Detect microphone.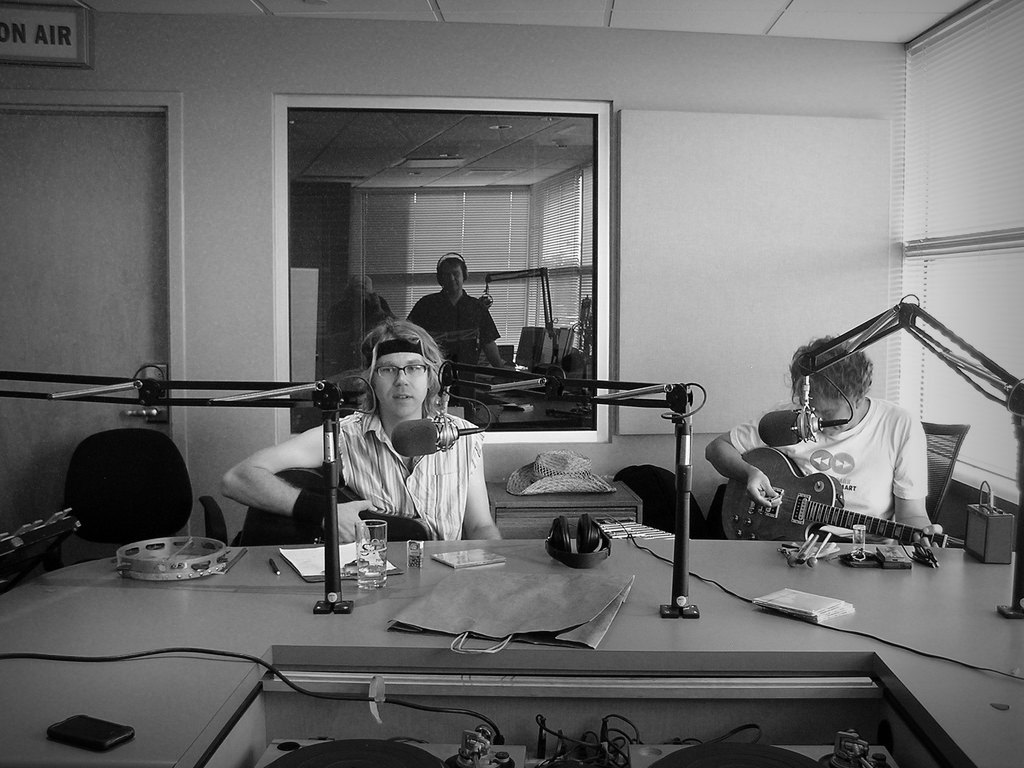
Detected at box=[738, 406, 821, 454].
